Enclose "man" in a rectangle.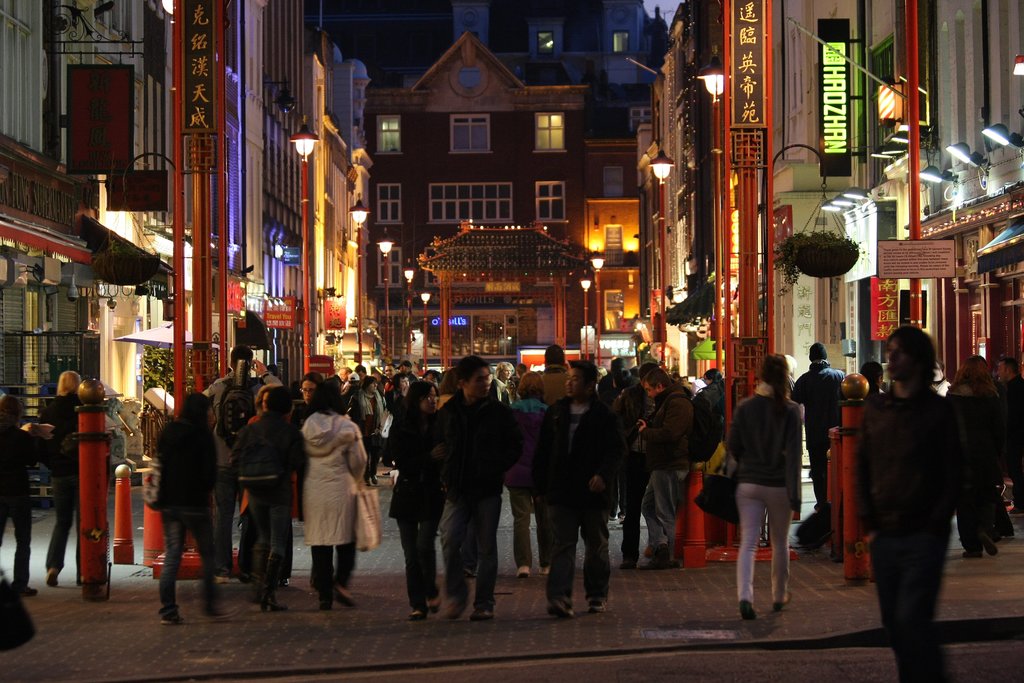
{"left": 856, "top": 321, "right": 965, "bottom": 680}.
